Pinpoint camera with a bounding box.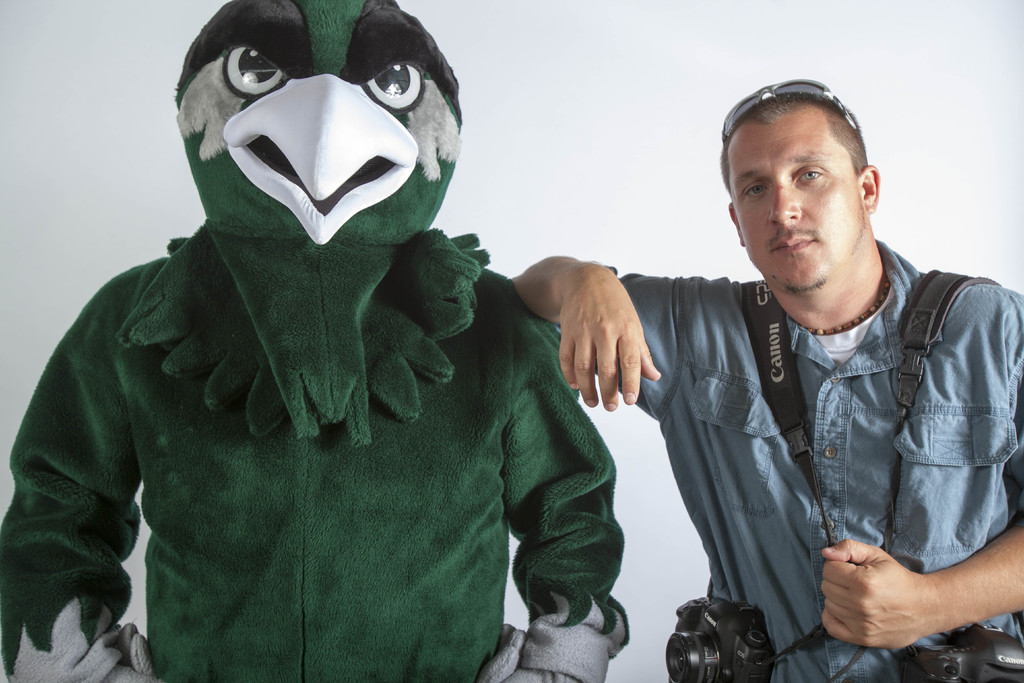
663:591:776:682.
